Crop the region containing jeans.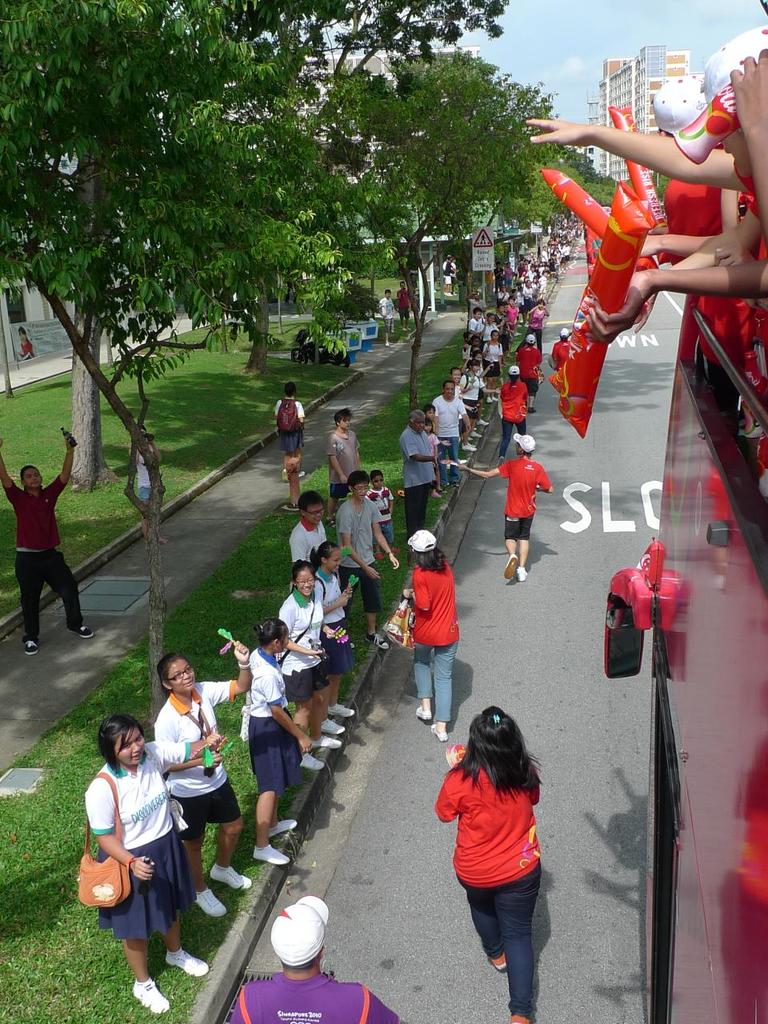
Crop region: 462,874,548,990.
